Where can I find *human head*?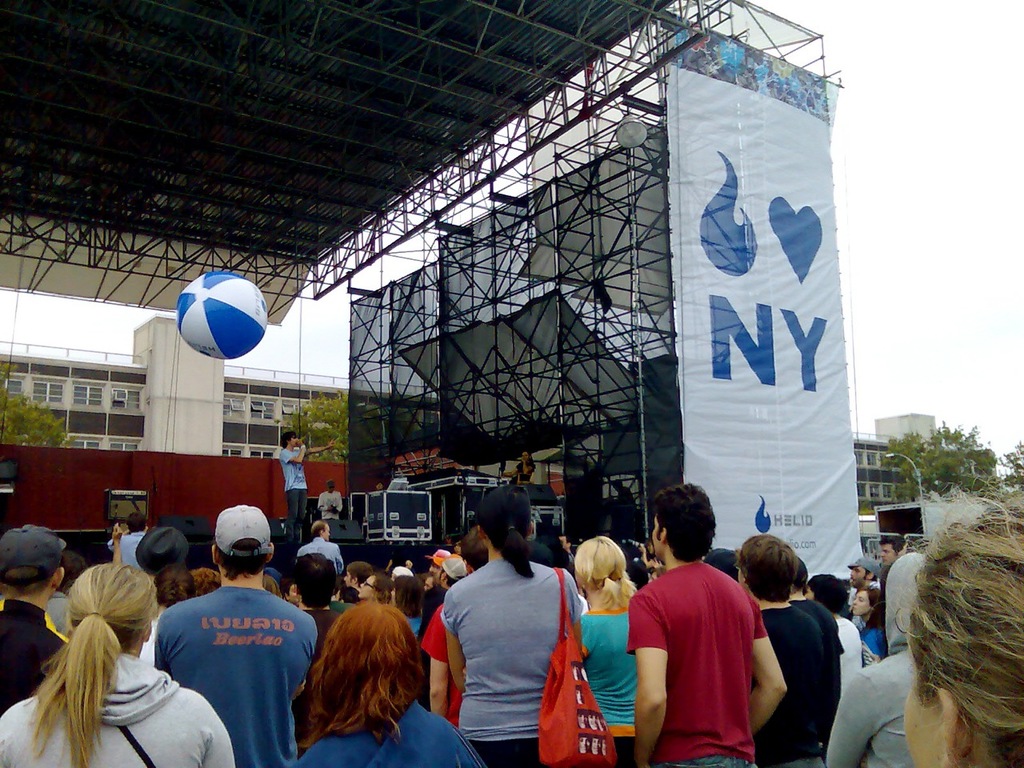
You can find it at x1=736, y1=534, x2=800, y2=598.
